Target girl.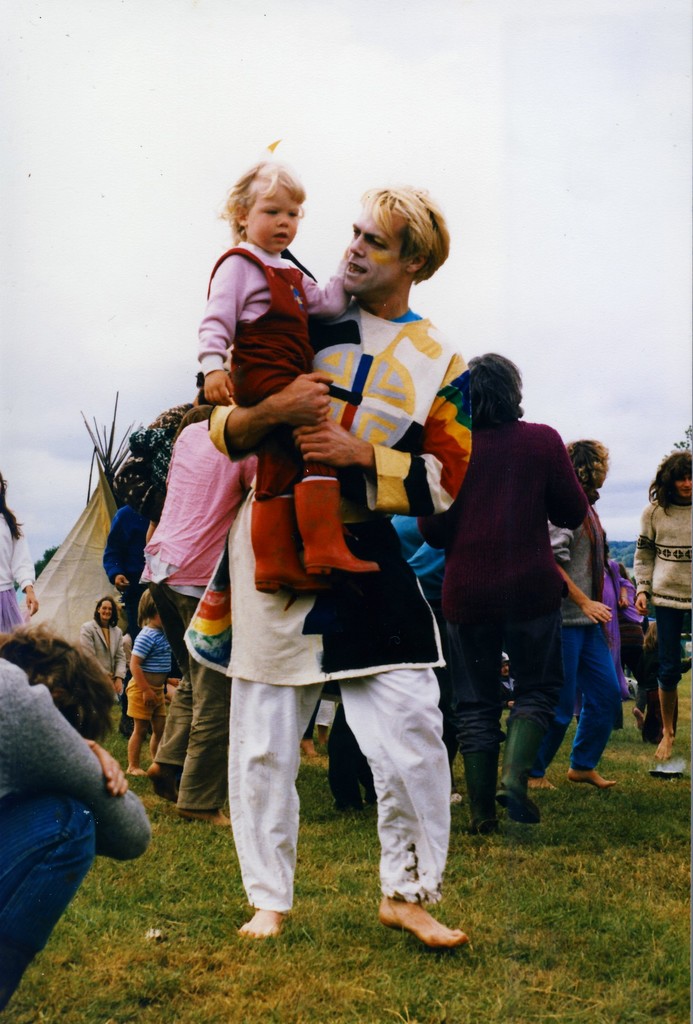
Target region: box=[193, 136, 381, 595].
